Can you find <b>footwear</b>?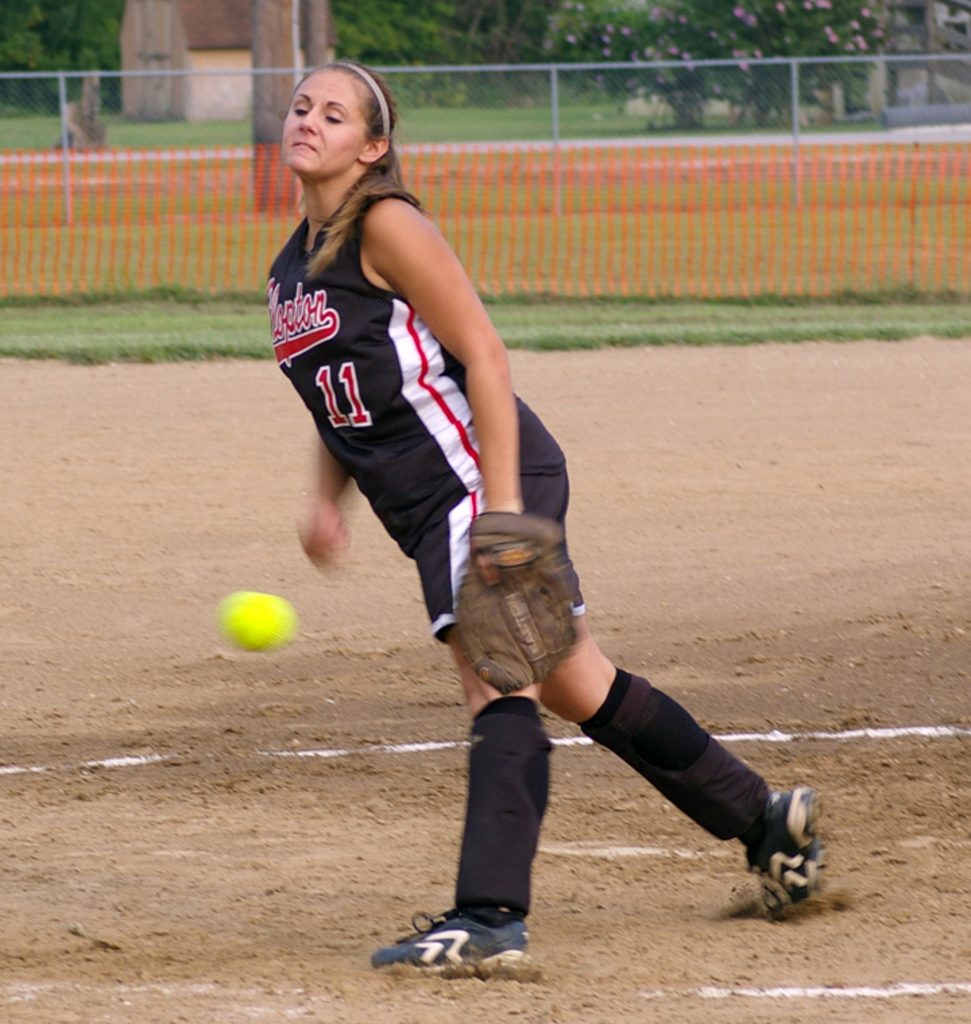
Yes, bounding box: (363,900,534,981).
